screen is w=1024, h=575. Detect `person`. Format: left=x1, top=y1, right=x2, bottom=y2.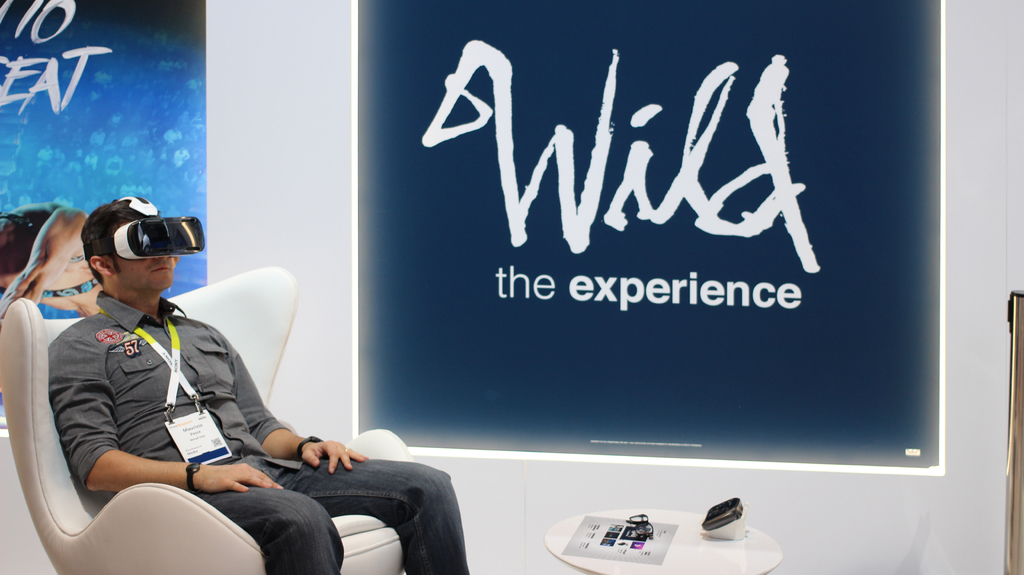
left=37, top=200, right=347, bottom=569.
